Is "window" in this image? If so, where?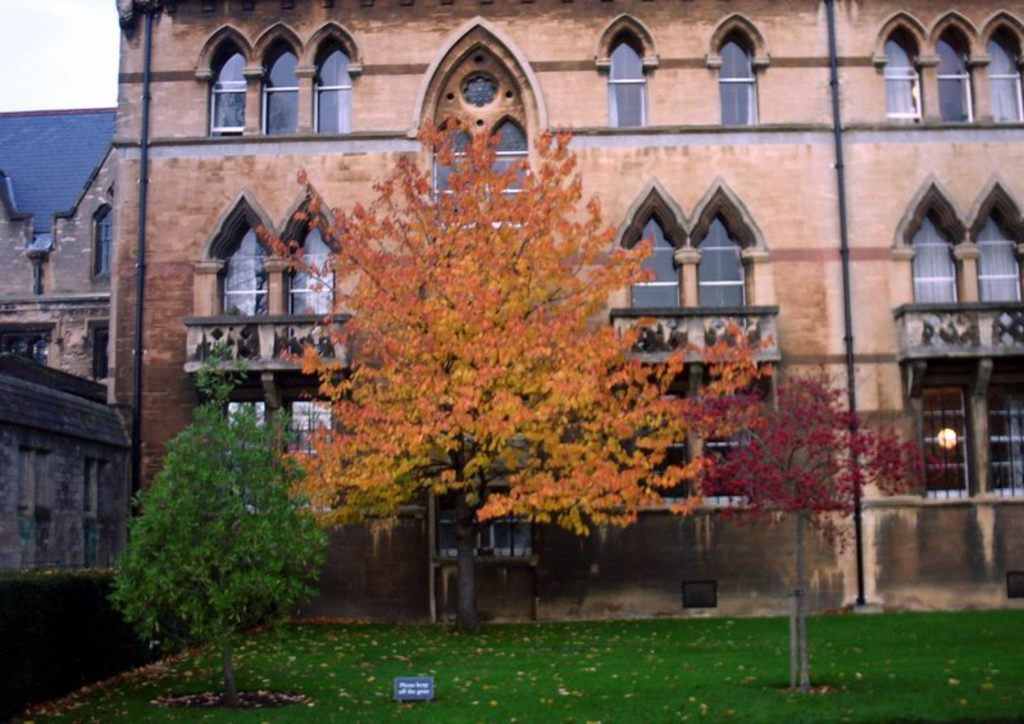
Yes, at 920 386 974 493.
